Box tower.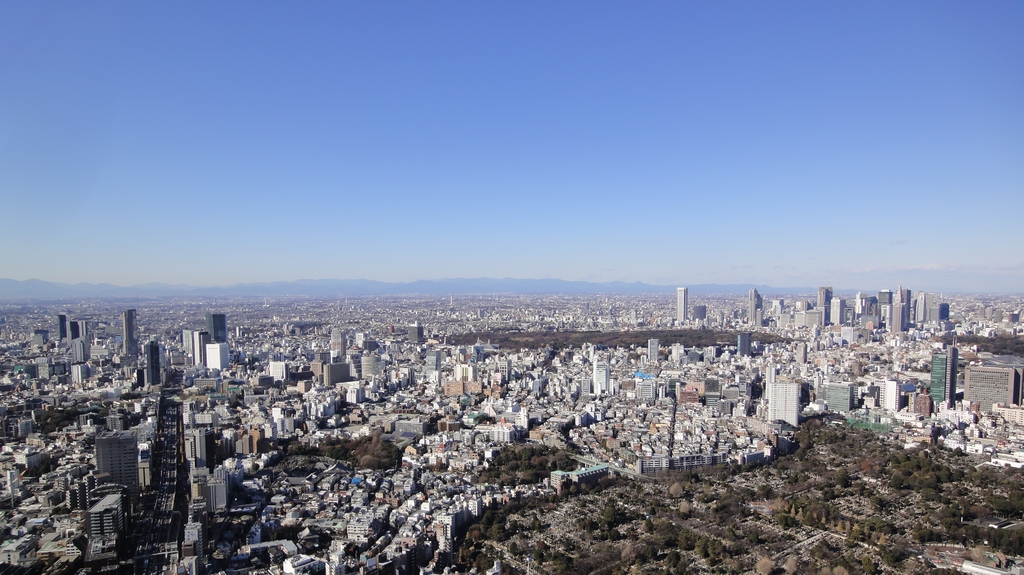
region(931, 356, 945, 406).
